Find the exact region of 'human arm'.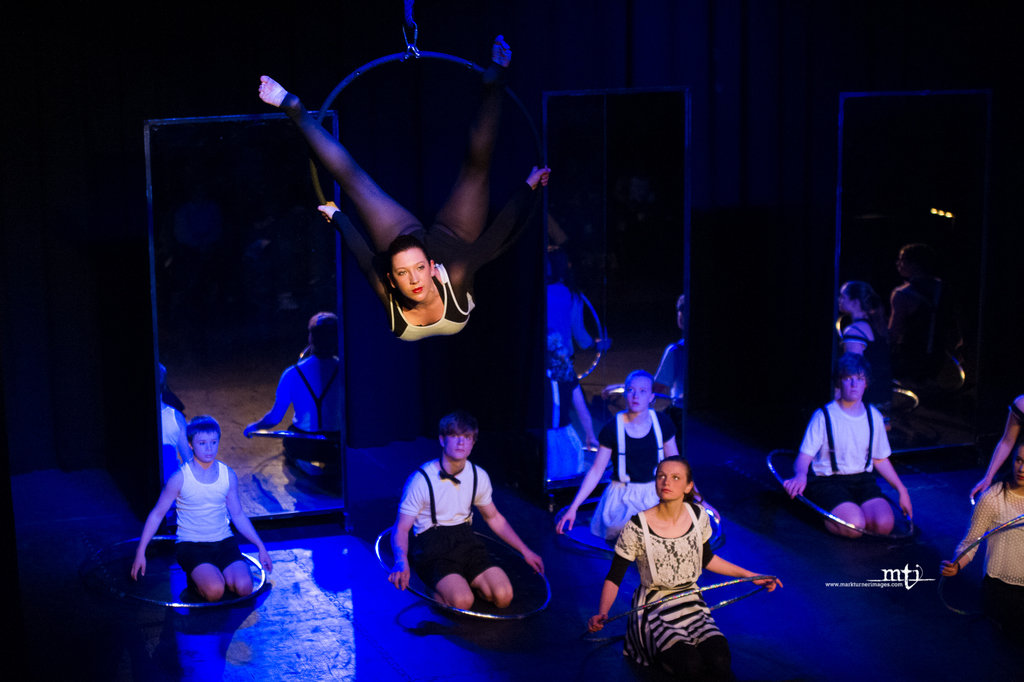
Exact region: x1=556, y1=427, x2=612, y2=533.
